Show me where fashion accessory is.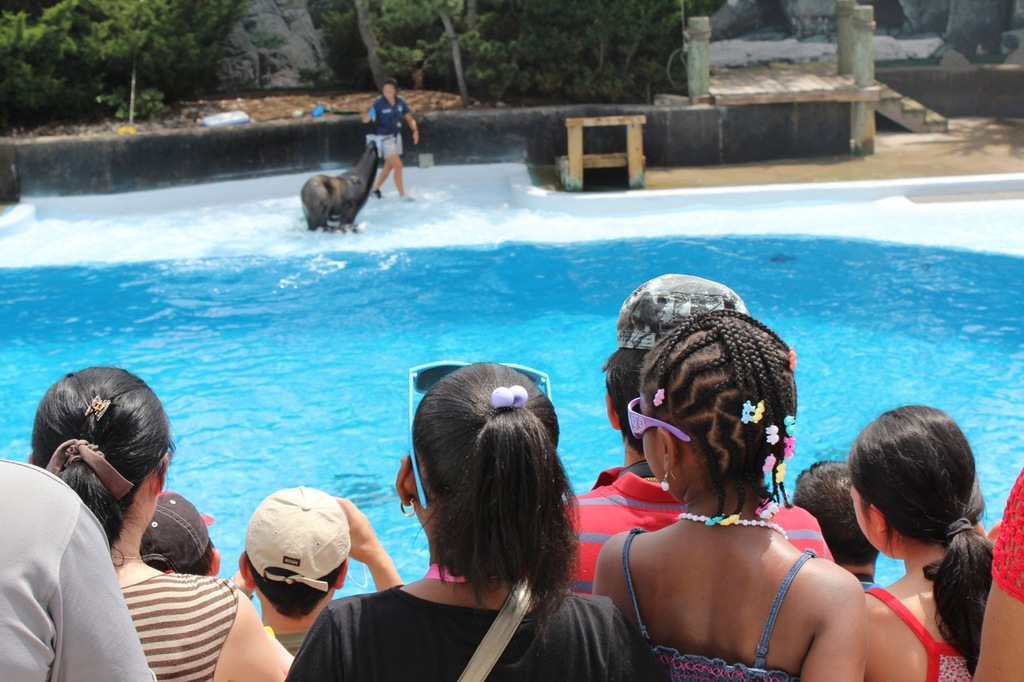
fashion accessory is at <region>754, 399, 768, 429</region>.
